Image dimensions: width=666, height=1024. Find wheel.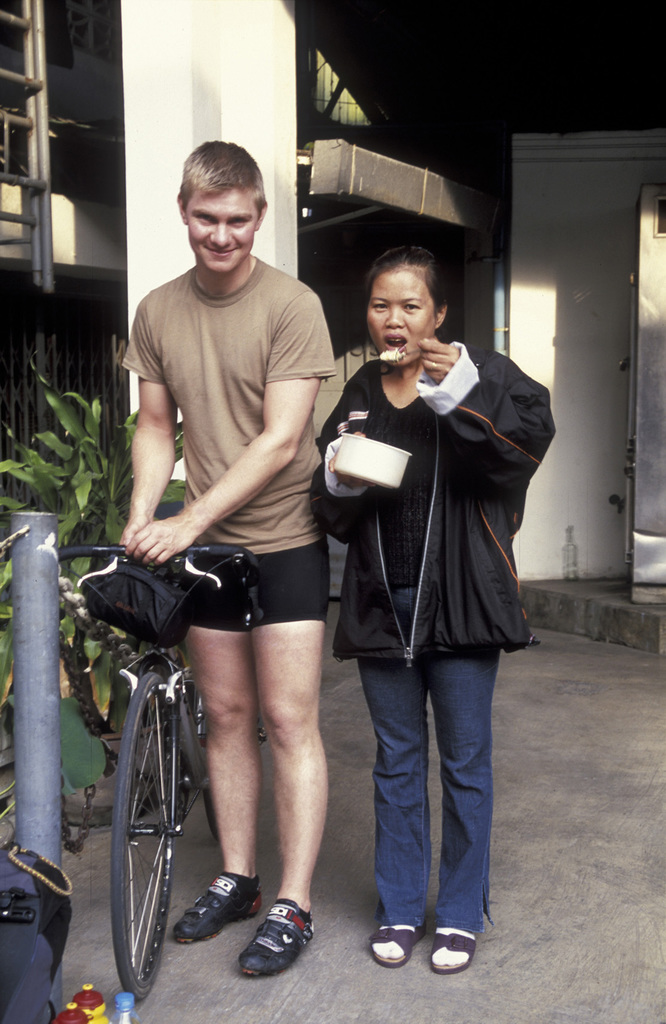
[x1=106, y1=664, x2=199, y2=981].
